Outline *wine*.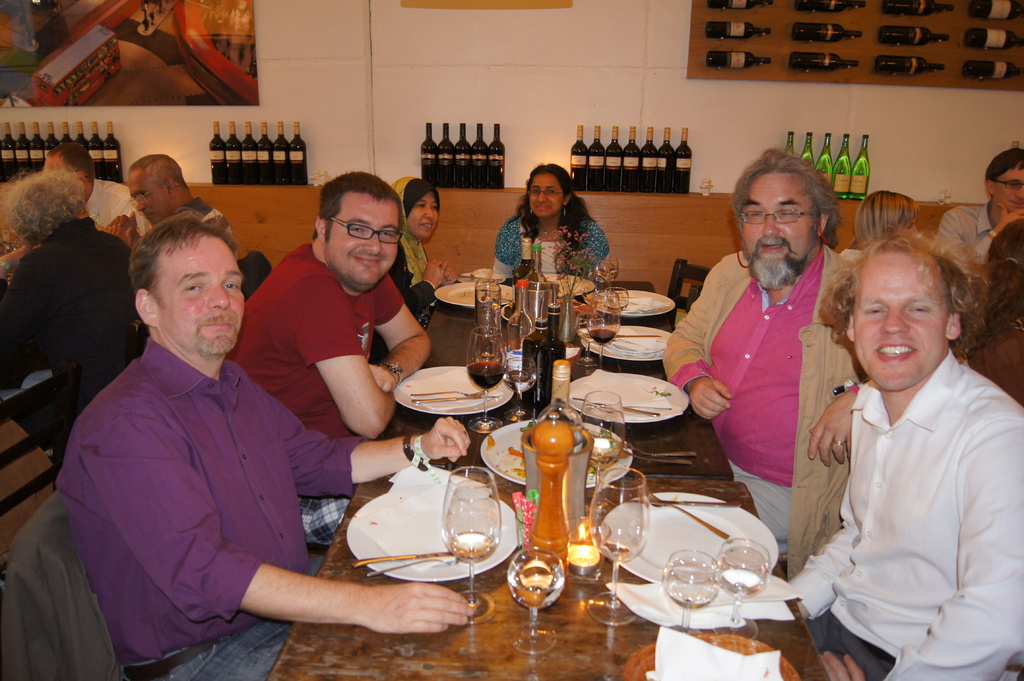
Outline: bbox(471, 124, 490, 188).
